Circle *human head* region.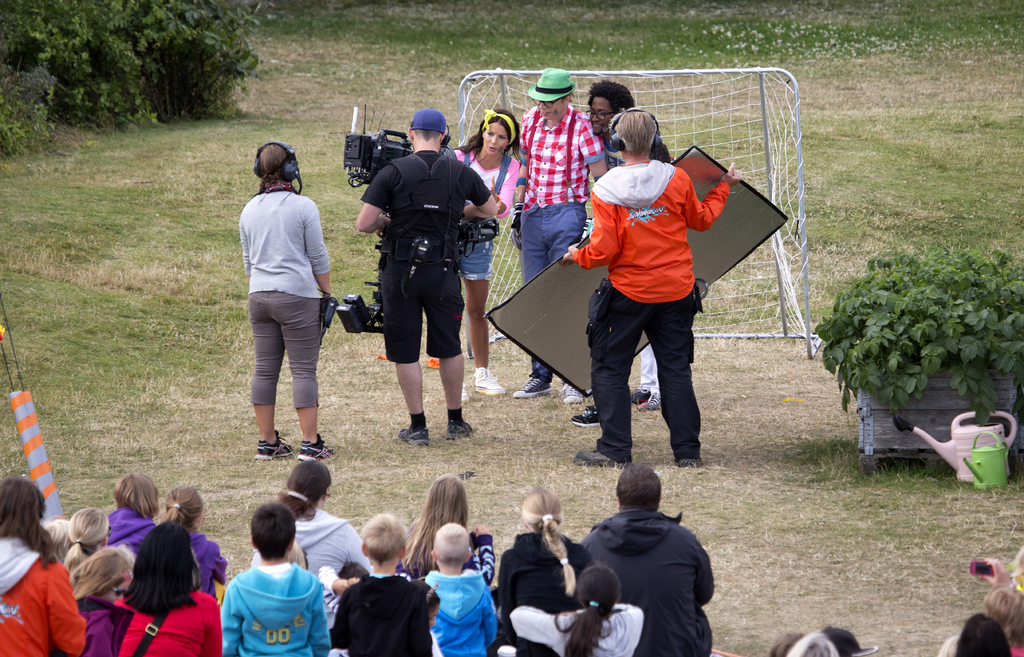
Region: (x1=46, y1=519, x2=72, y2=557).
